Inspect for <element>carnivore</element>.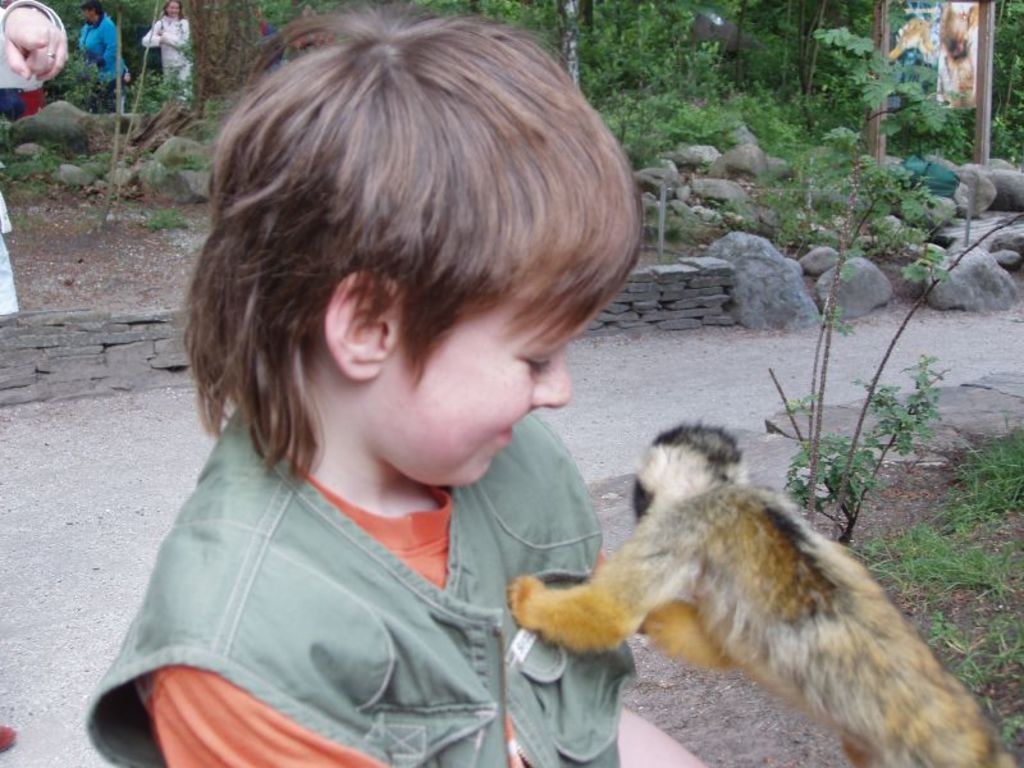
Inspection: <region>0, 0, 61, 316</region>.
